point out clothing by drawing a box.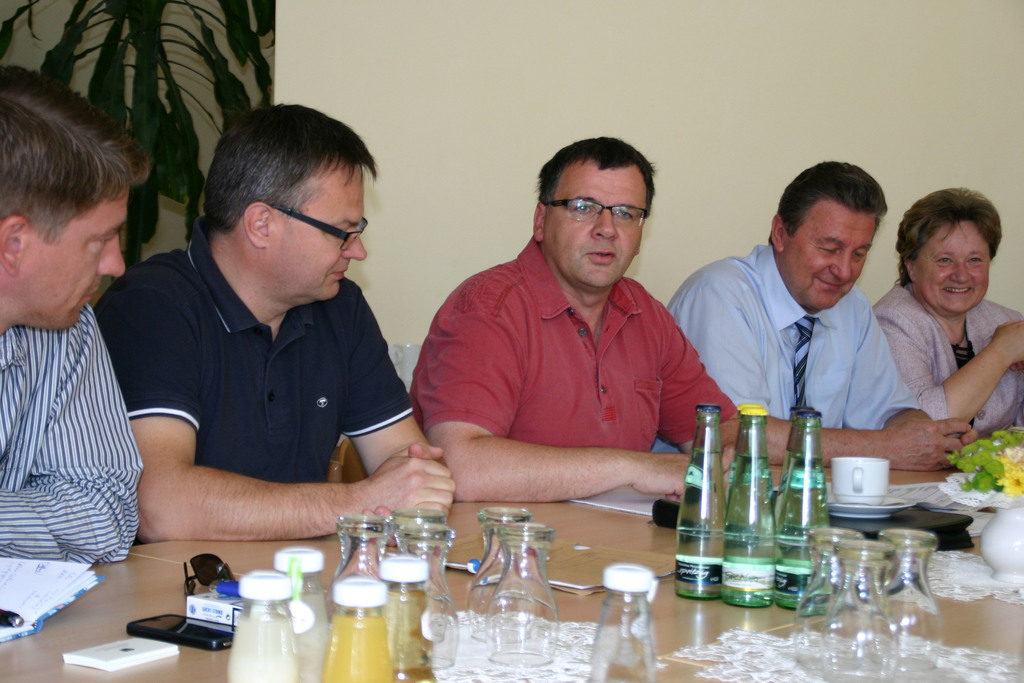
x1=646, y1=234, x2=934, y2=457.
